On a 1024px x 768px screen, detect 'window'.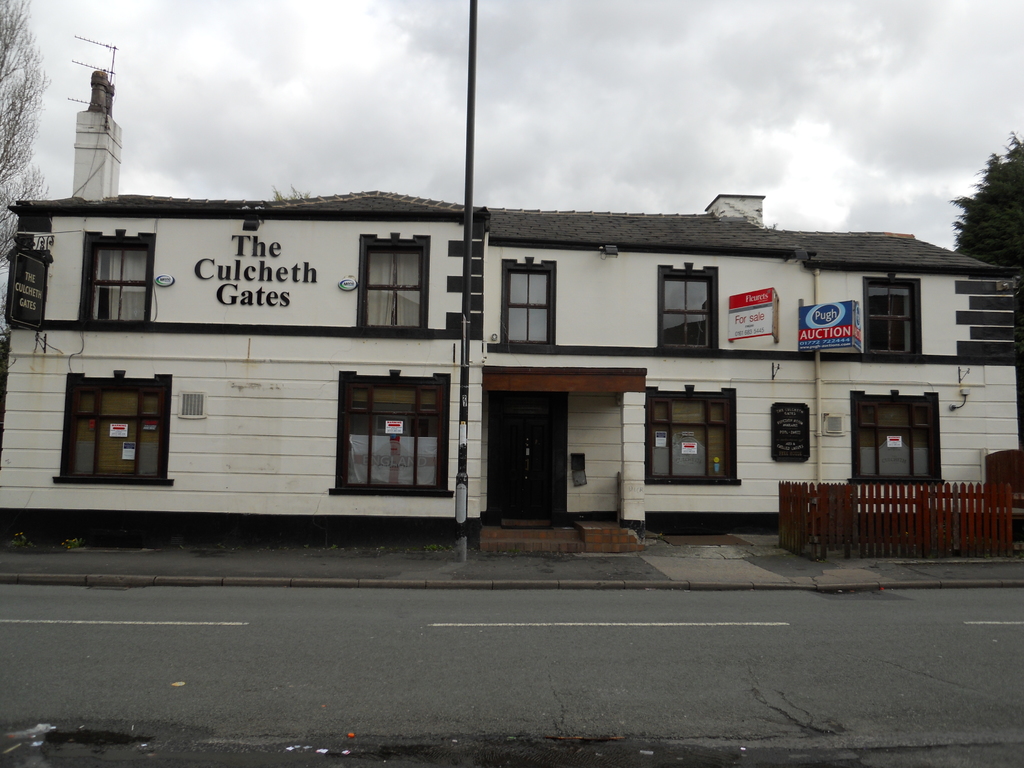
(847,393,944,479).
